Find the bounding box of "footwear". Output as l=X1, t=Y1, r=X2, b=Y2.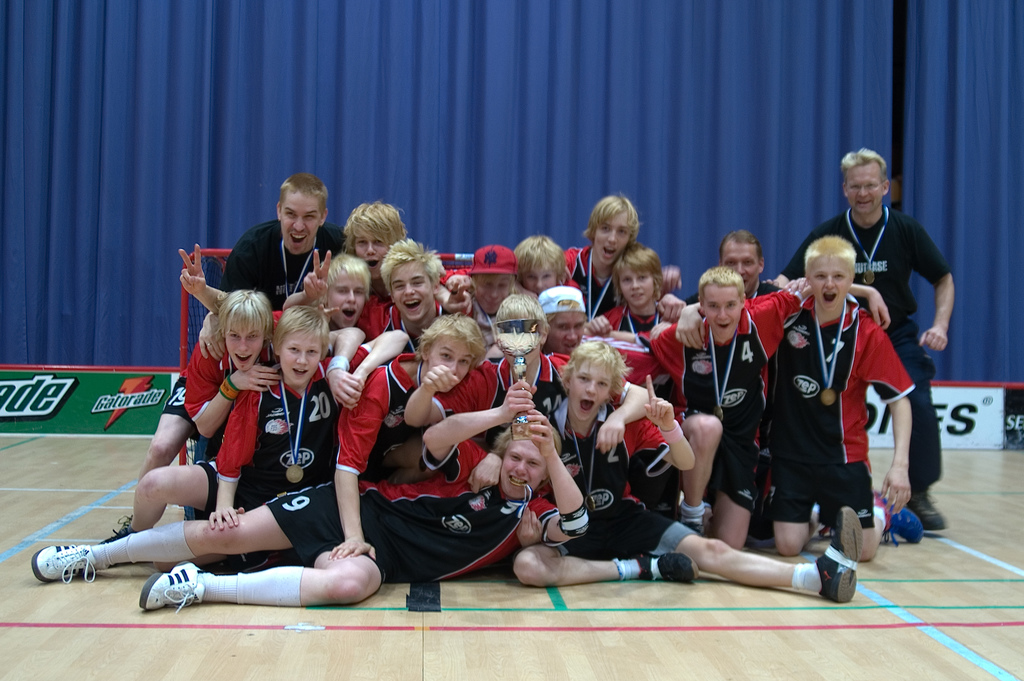
l=106, t=512, r=127, b=537.
